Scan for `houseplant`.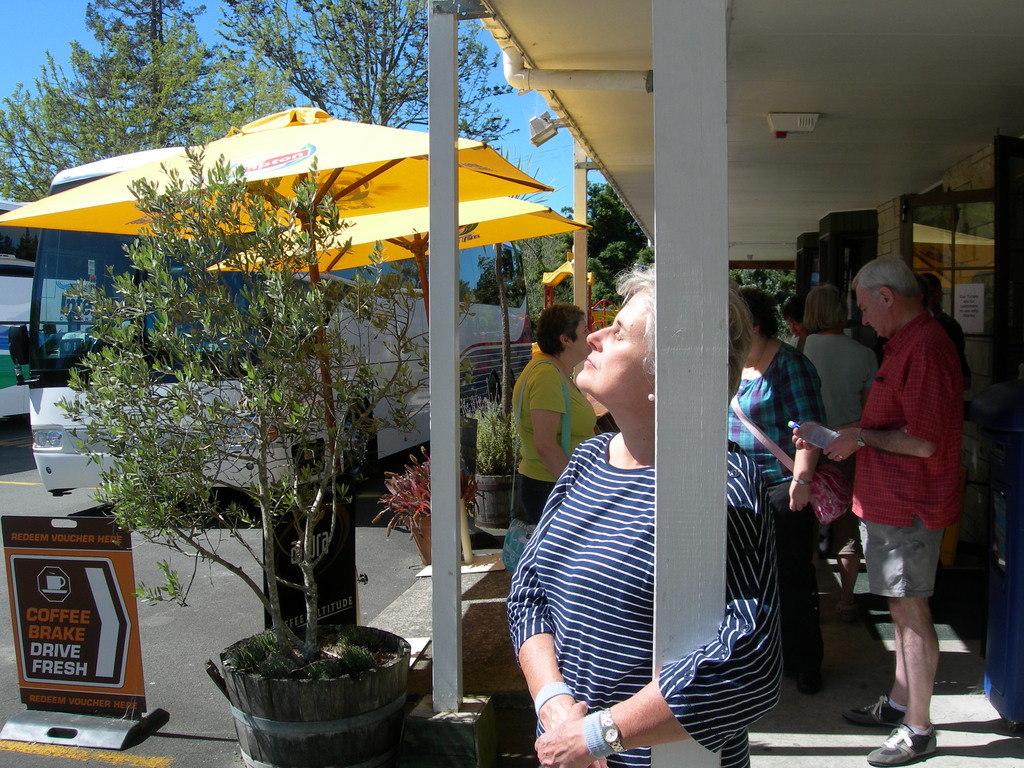
Scan result: [left=95, top=181, right=465, bottom=735].
